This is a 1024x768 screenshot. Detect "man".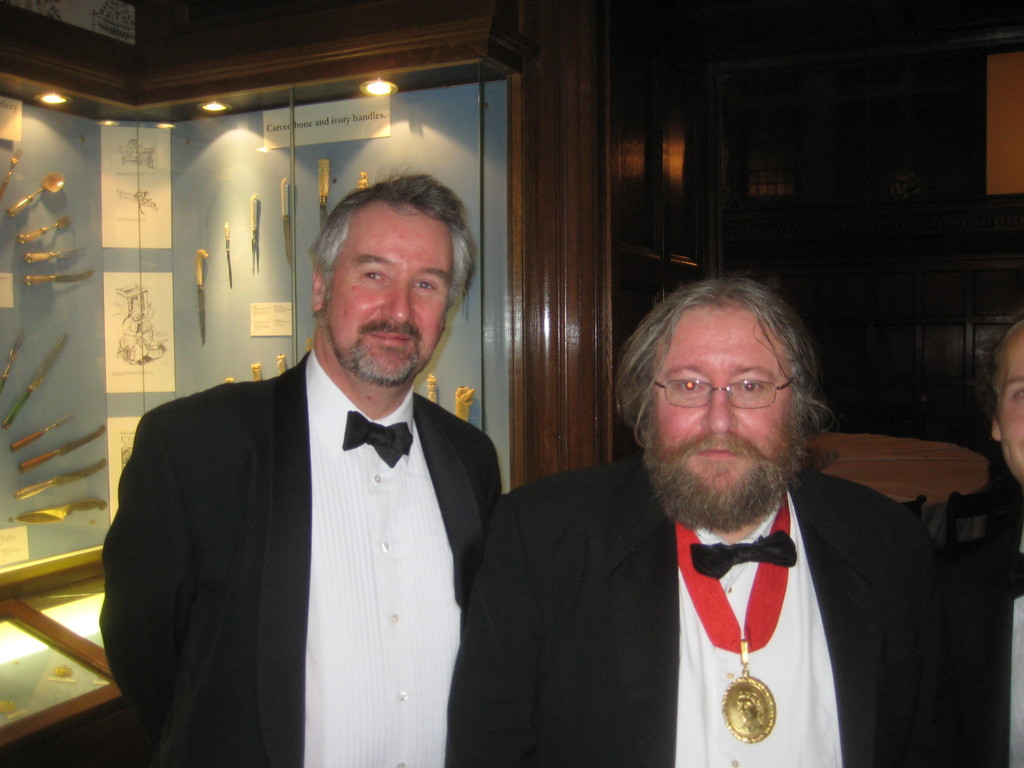
box(102, 170, 484, 767).
